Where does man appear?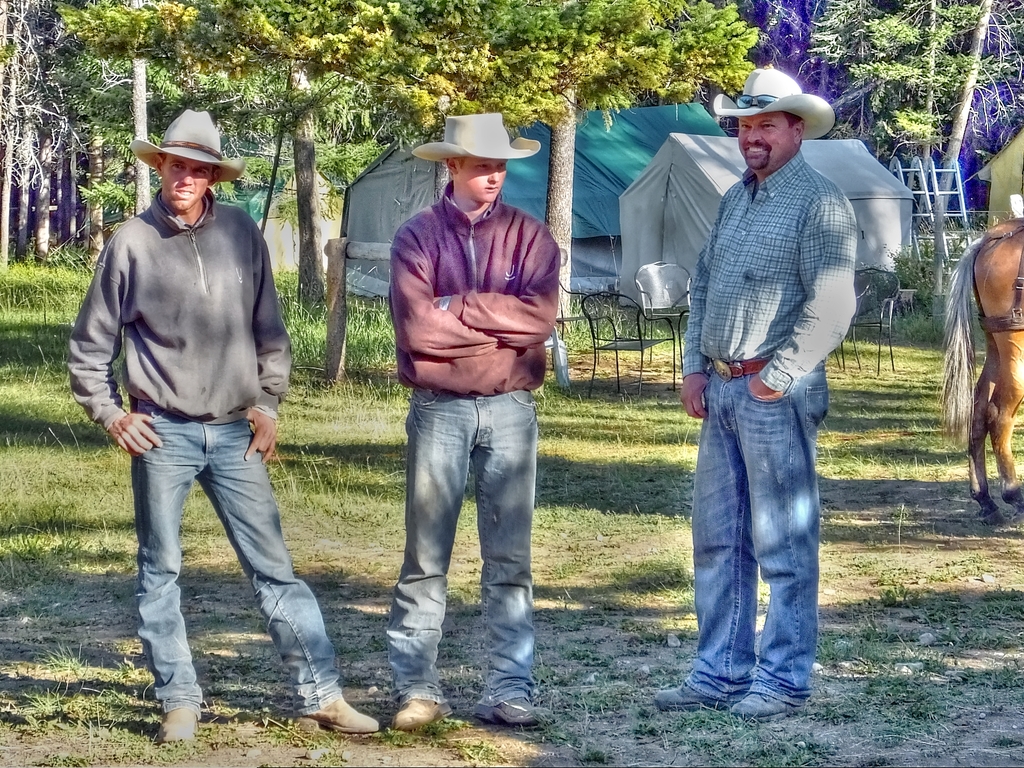
Appears at <box>640,66,861,728</box>.
